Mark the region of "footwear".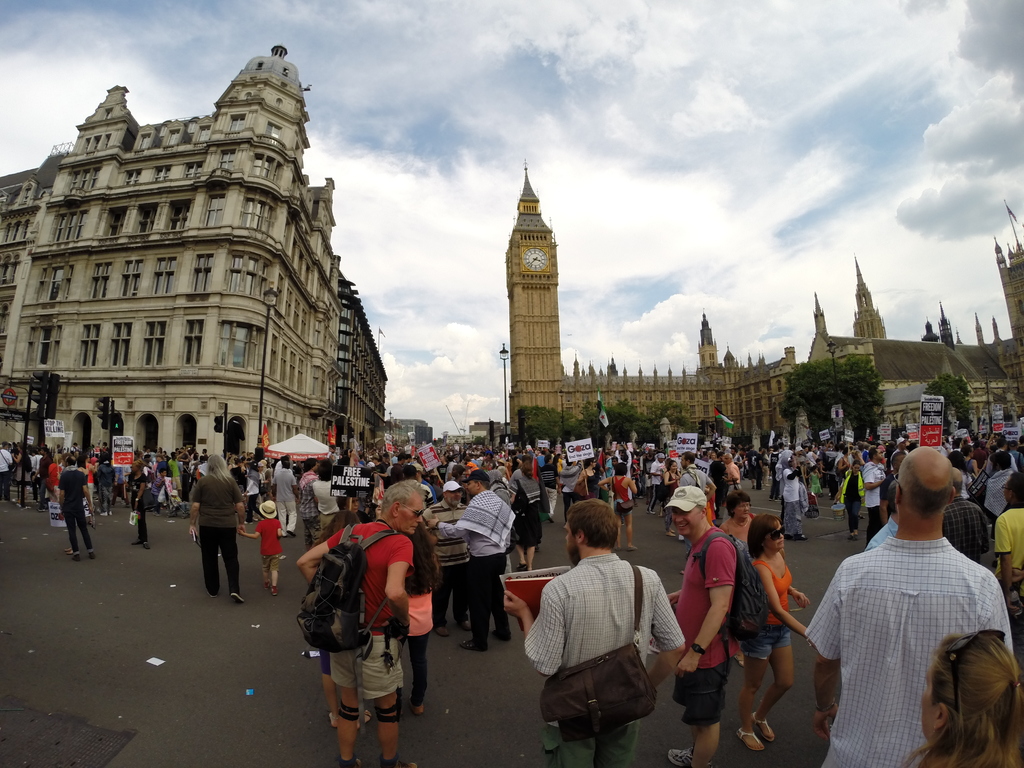
Region: [x1=767, y1=499, x2=774, y2=504].
